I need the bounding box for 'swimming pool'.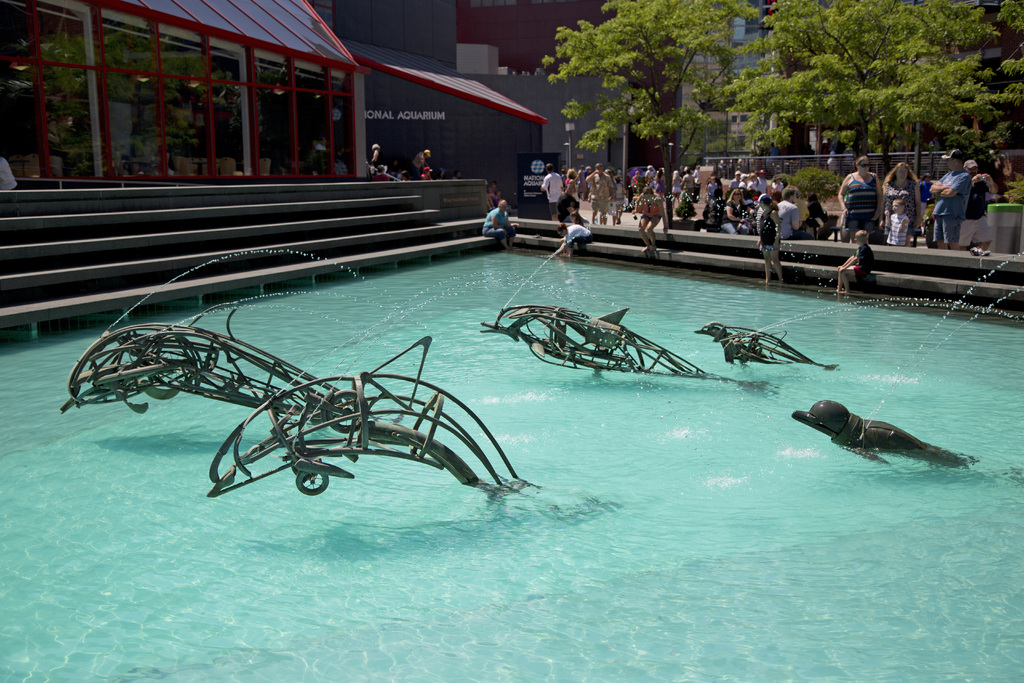
Here it is: crop(0, 242, 1023, 682).
